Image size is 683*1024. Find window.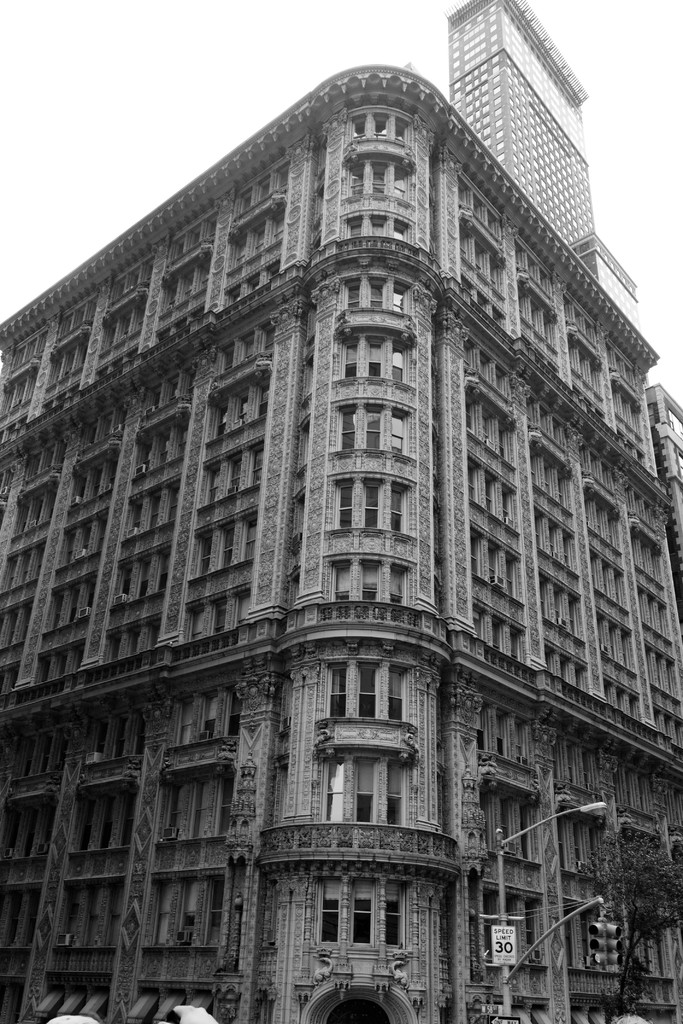
region(100, 254, 156, 308).
